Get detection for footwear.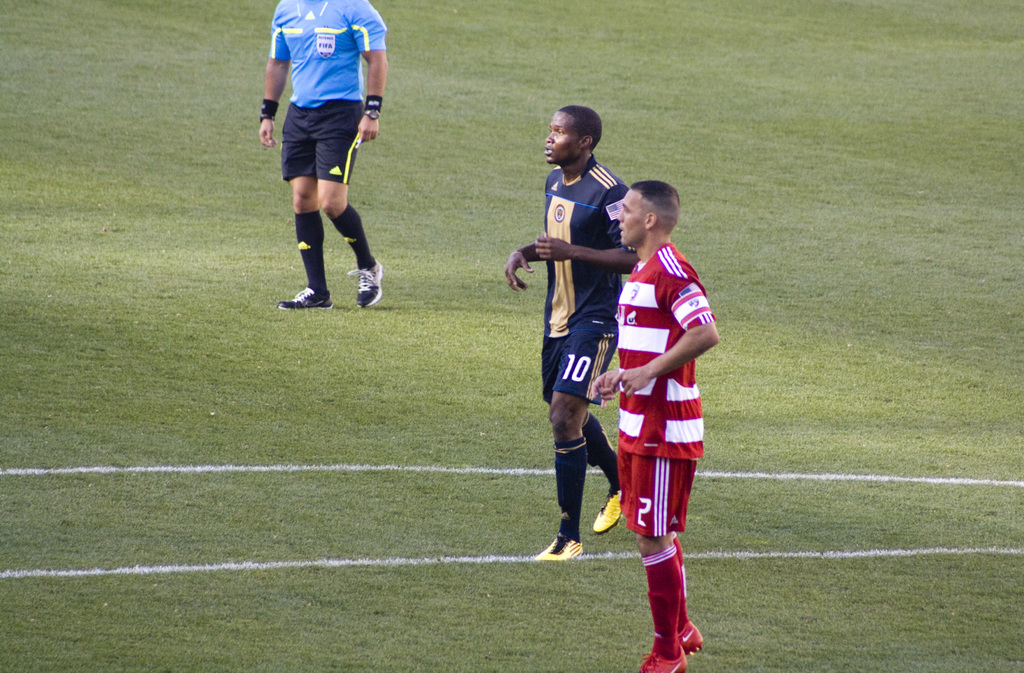
Detection: x1=589 y1=490 x2=625 y2=533.
